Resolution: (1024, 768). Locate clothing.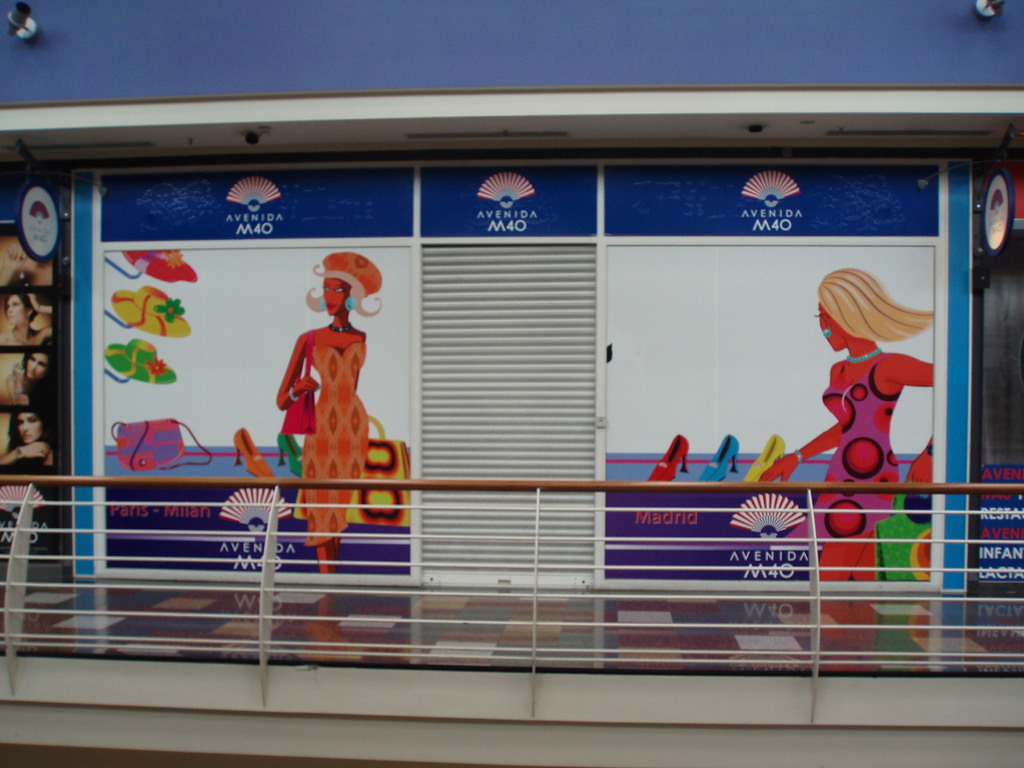
x1=820 y1=349 x2=913 y2=547.
